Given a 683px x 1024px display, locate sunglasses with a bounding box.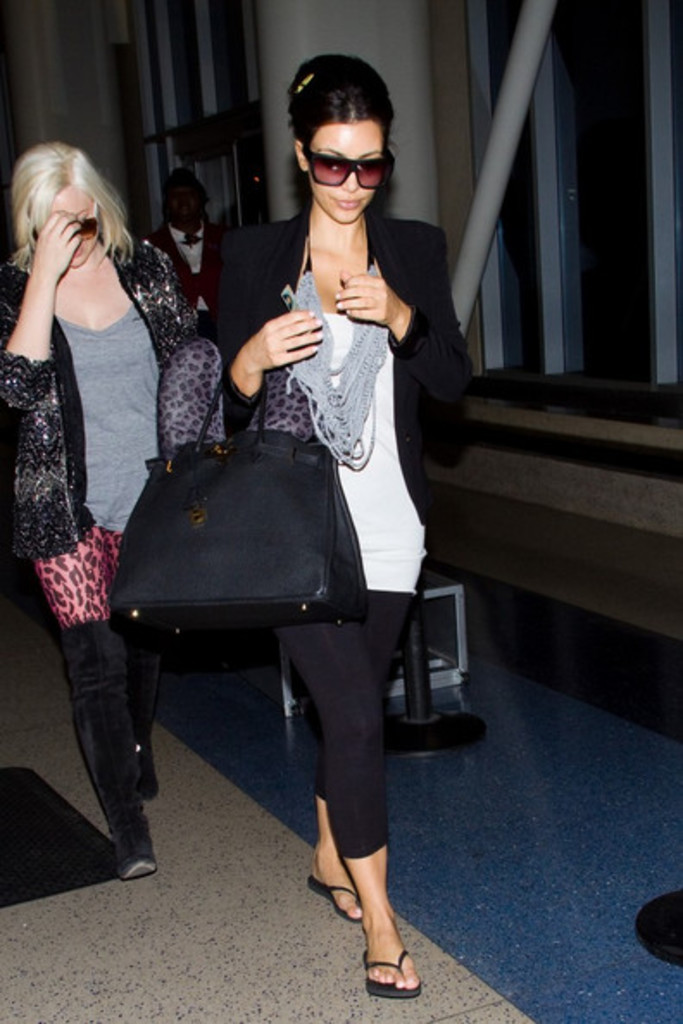
Located: select_region(298, 143, 393, 186).
